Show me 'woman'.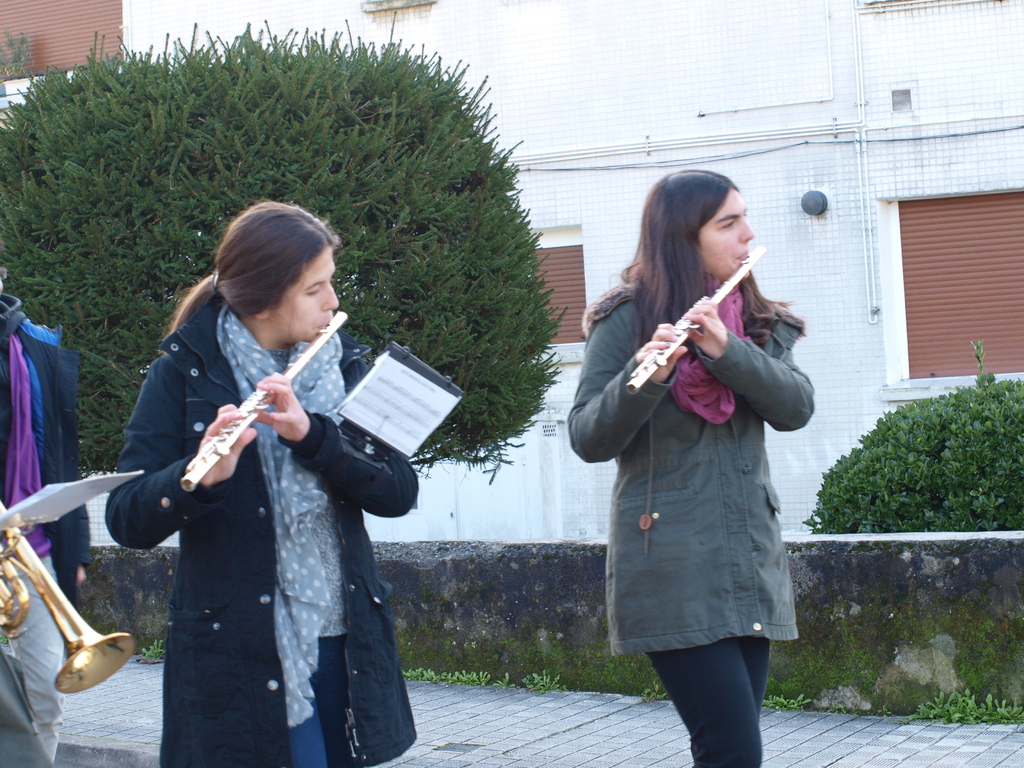
'woman' is here: [561,173,819,738].
